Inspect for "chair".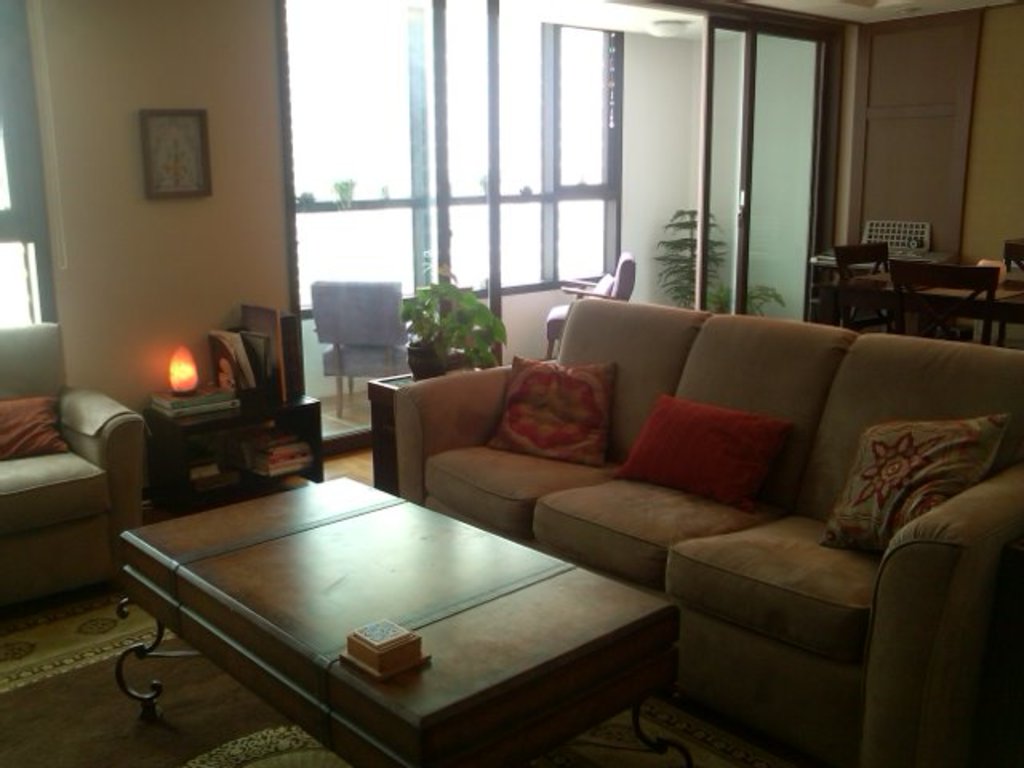
Inspection: <box>830,242,898,333</box>.
